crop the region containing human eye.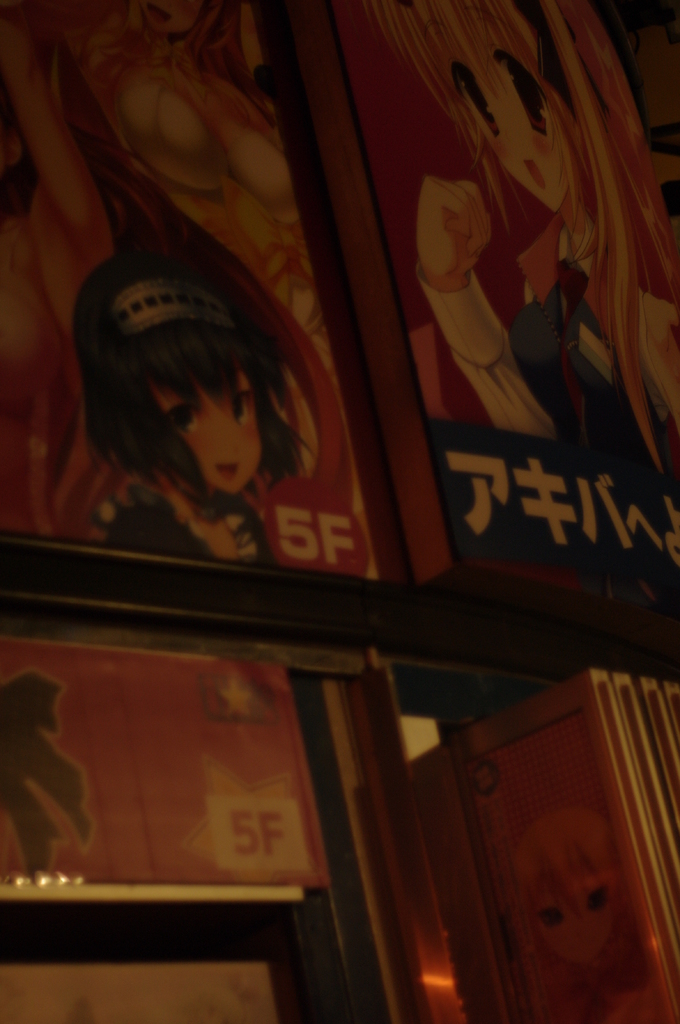
Crop region: 228/380/256/431.
